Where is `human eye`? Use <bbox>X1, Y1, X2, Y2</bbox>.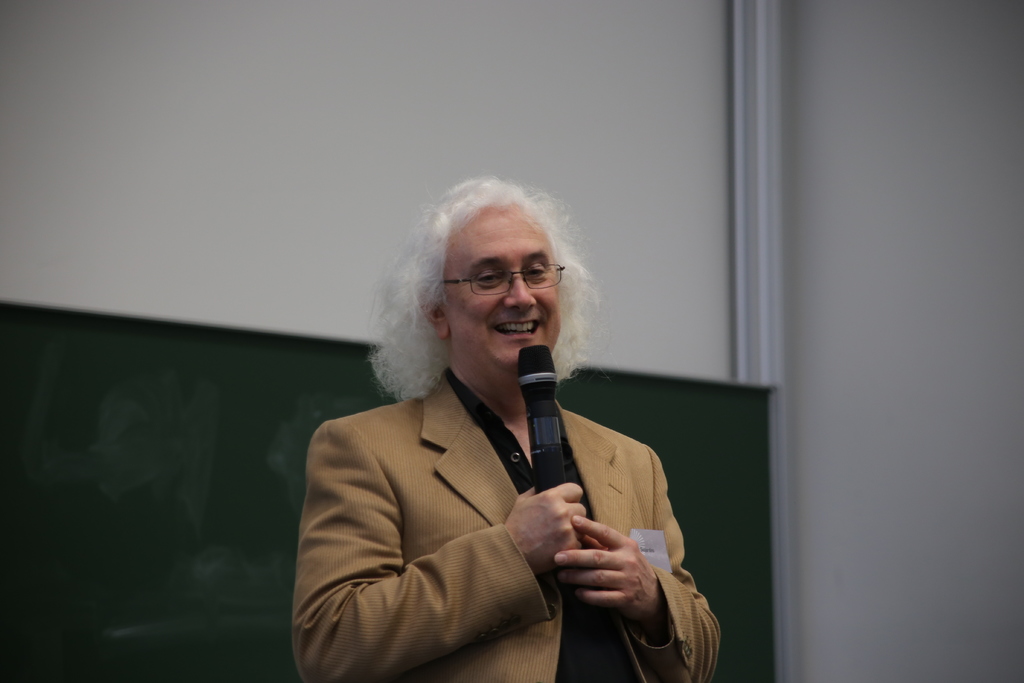
<bbox>474, 267, 499, 283</bbox>.
